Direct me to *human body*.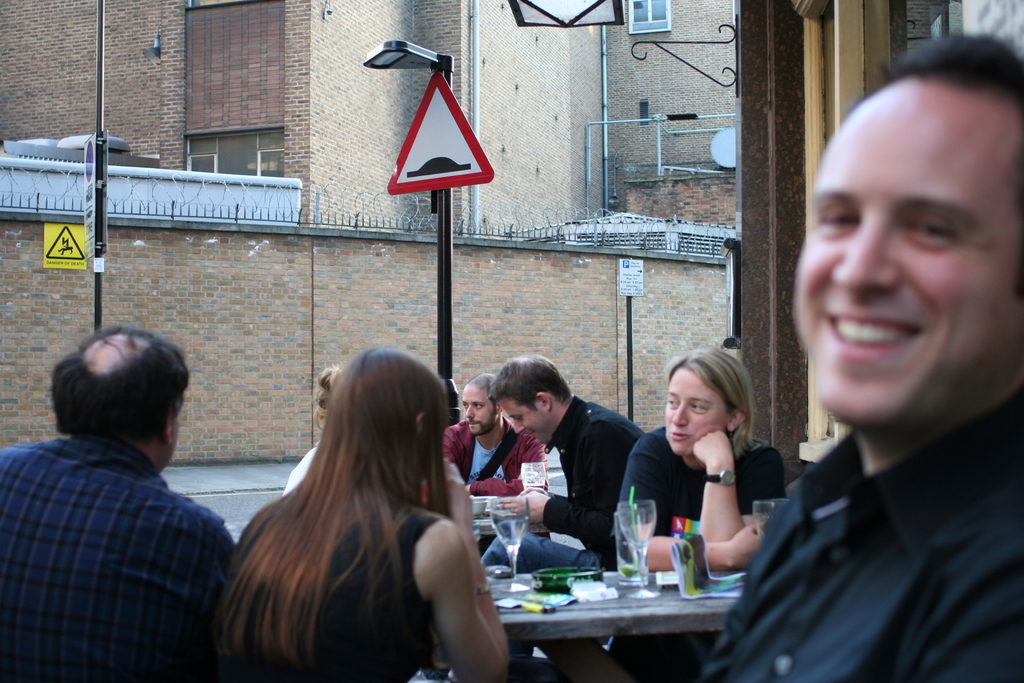
Direction: bbox=[490, 360, 648, 554].
